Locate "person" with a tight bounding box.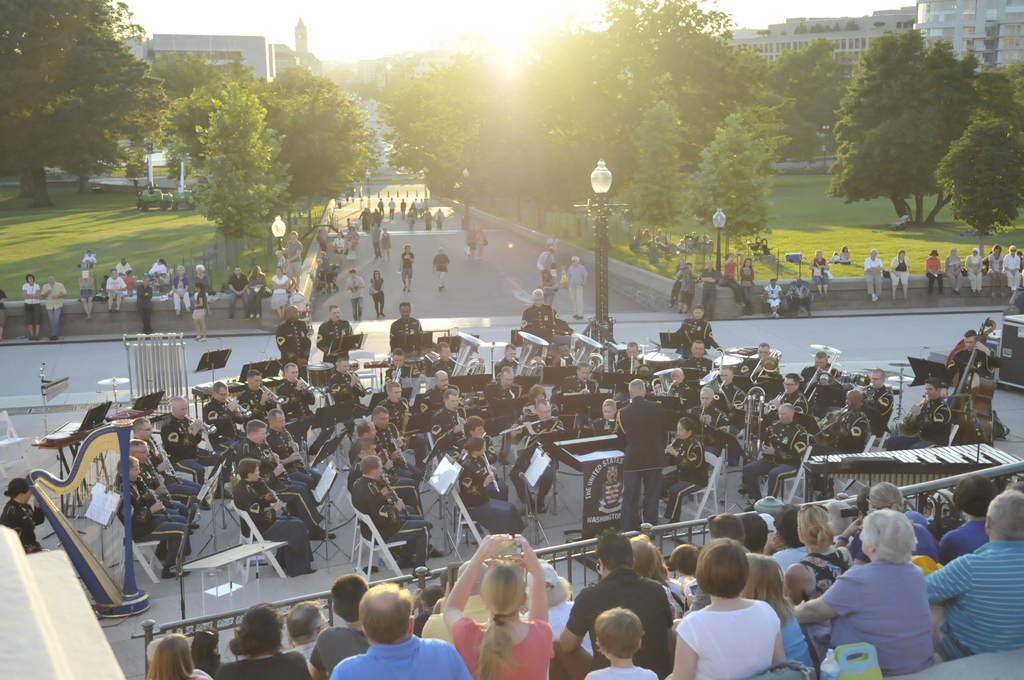
bbox=(237, 420, 333, 541).
